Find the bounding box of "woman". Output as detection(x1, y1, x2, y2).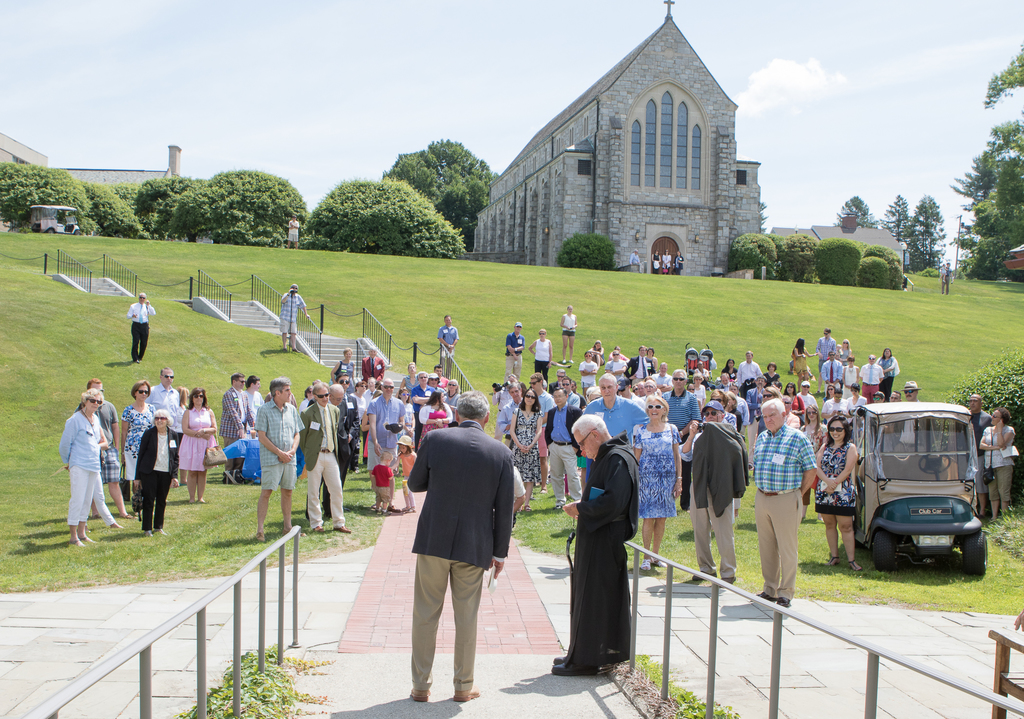
detection(401, 361, 419, 392).
